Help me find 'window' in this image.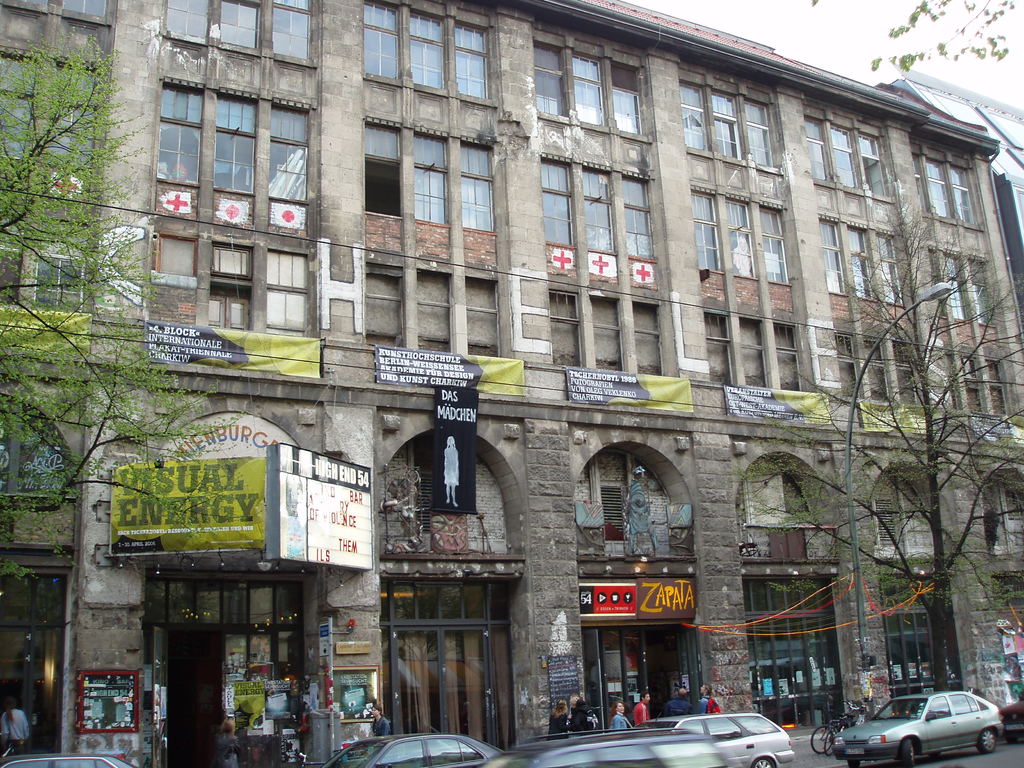
Found it: crop(155, 85, 208, 186).
